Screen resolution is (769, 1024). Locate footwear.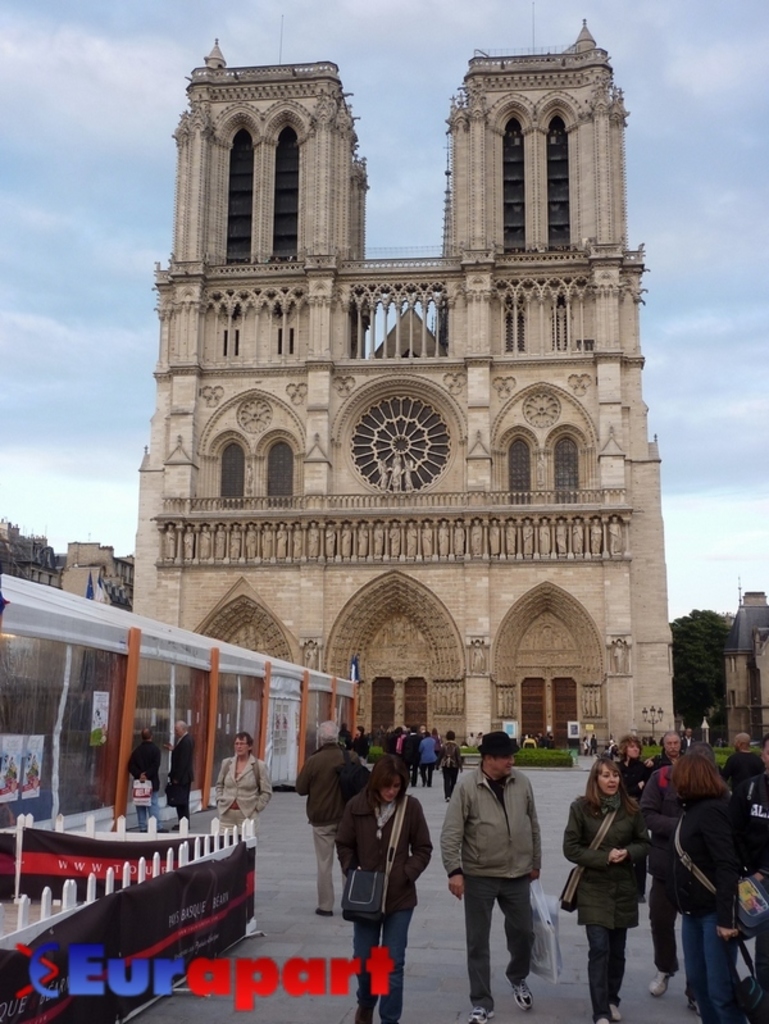
region(464, 997, 499, 1023).
